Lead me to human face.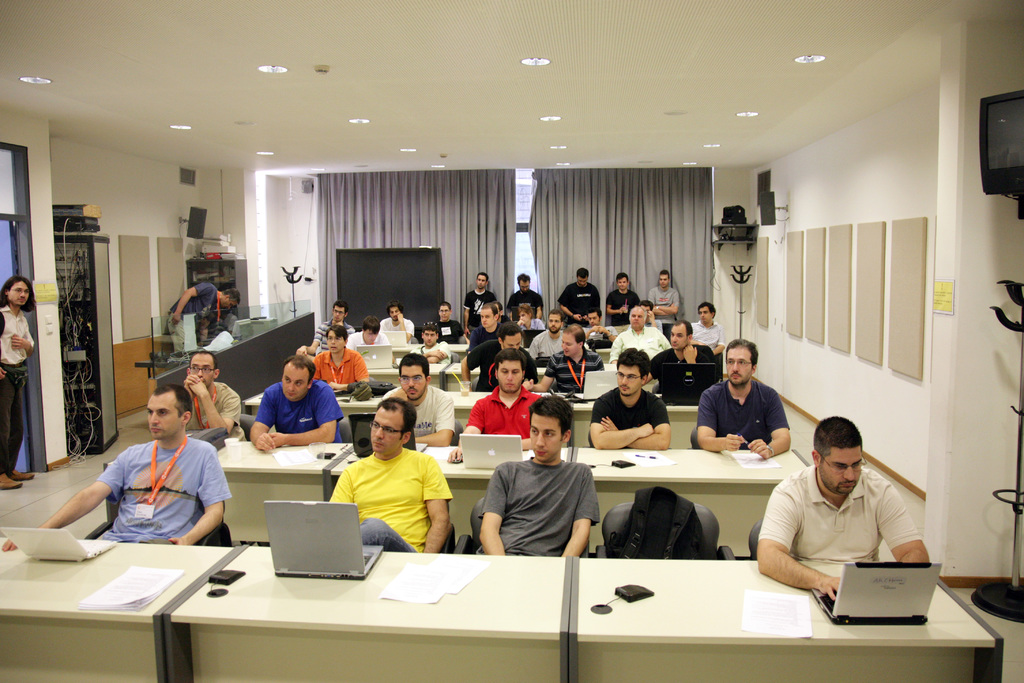
Lead to 578,277,586,285.
